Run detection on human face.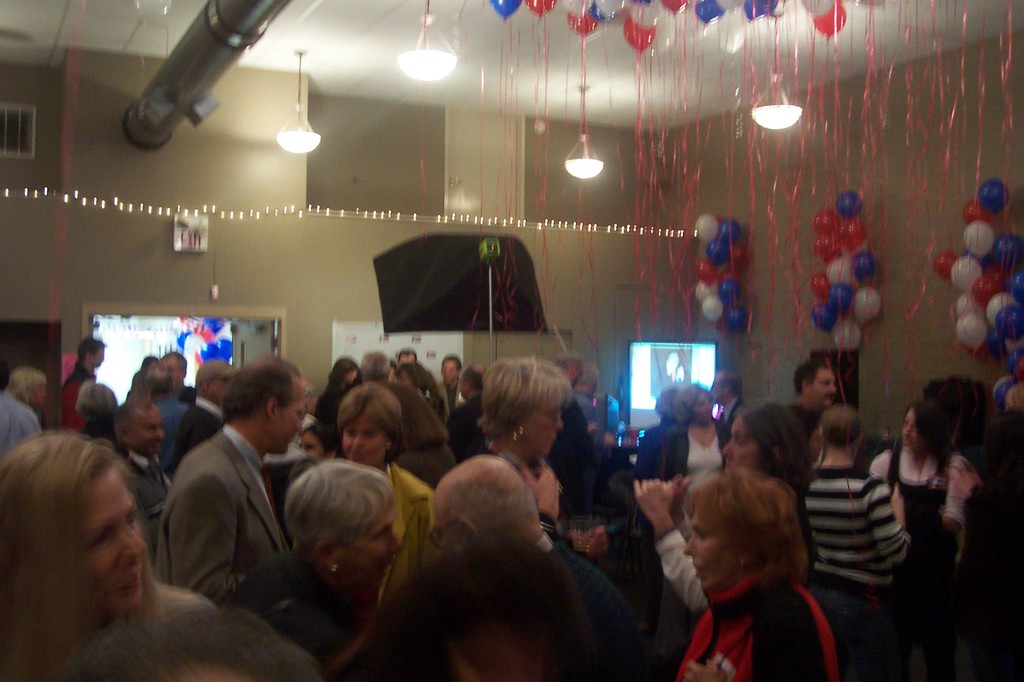
Result: [left=522, top=393, right=569, bottom=459].
